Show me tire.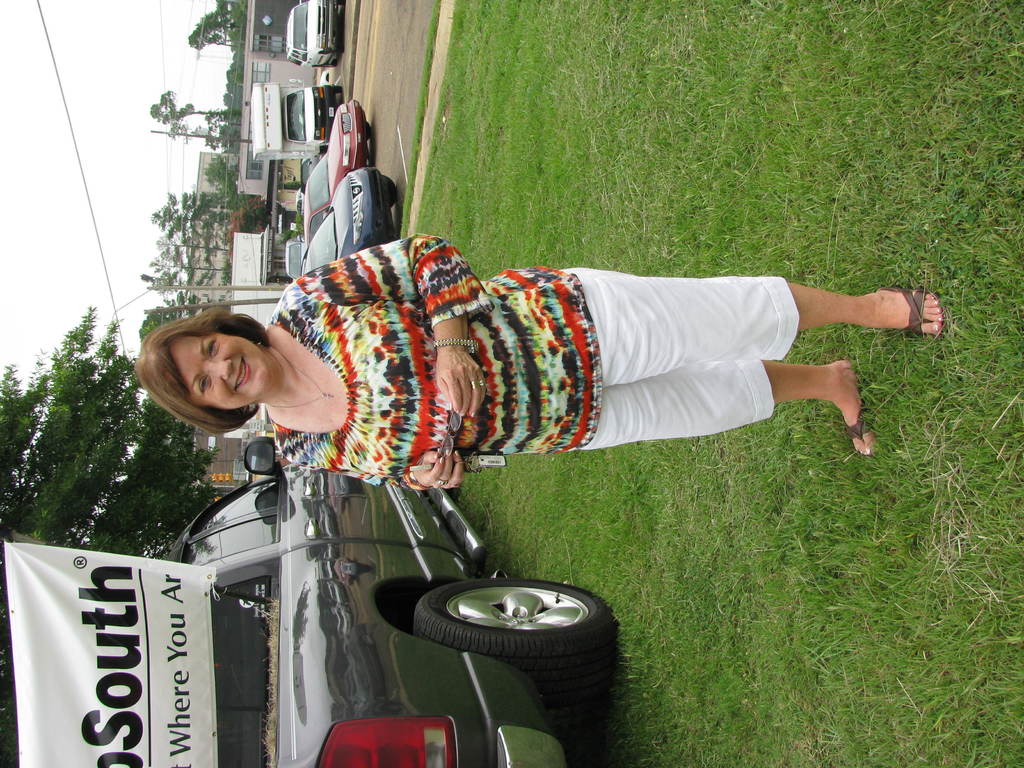
tire is here: x1=389 y1=577 x2=615 y2=726.
